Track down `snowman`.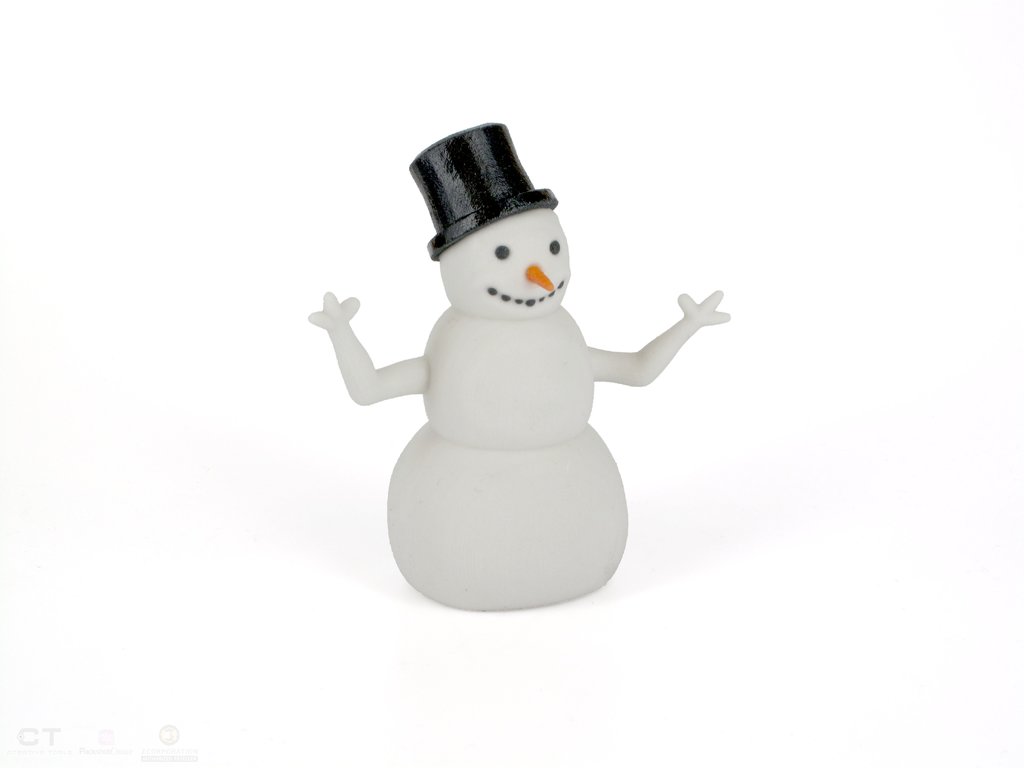
Tracked to bbox=[307, 122, 730, 613].
